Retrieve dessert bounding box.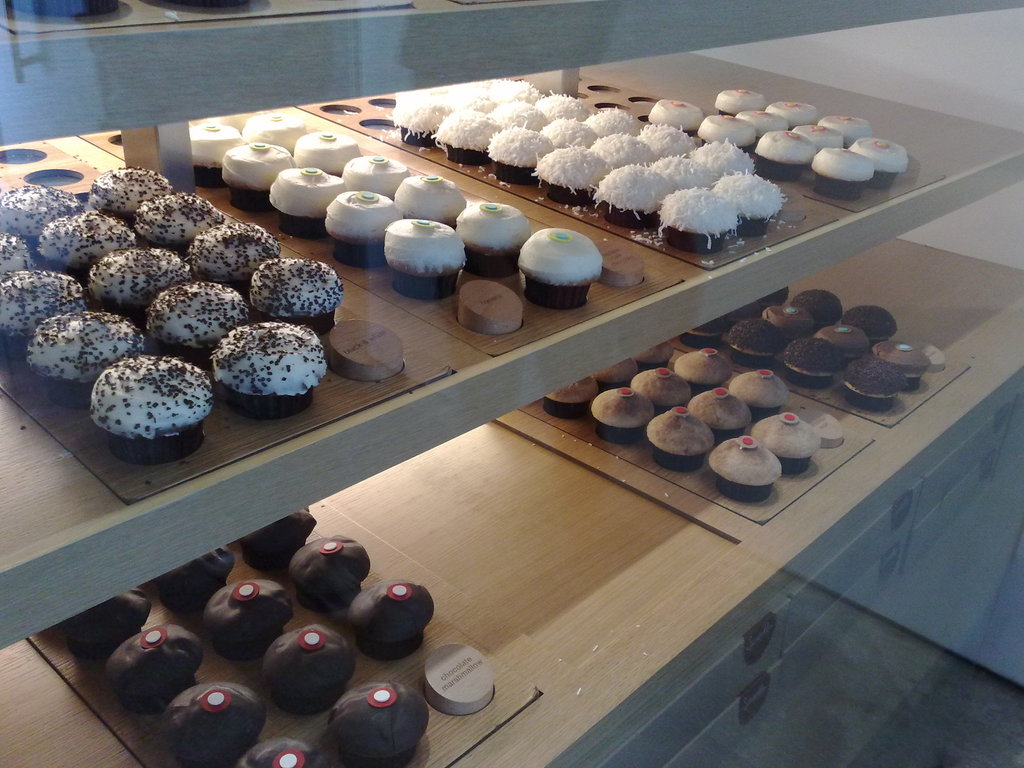
Bounding box: box=[550, 372, 600, 412].
